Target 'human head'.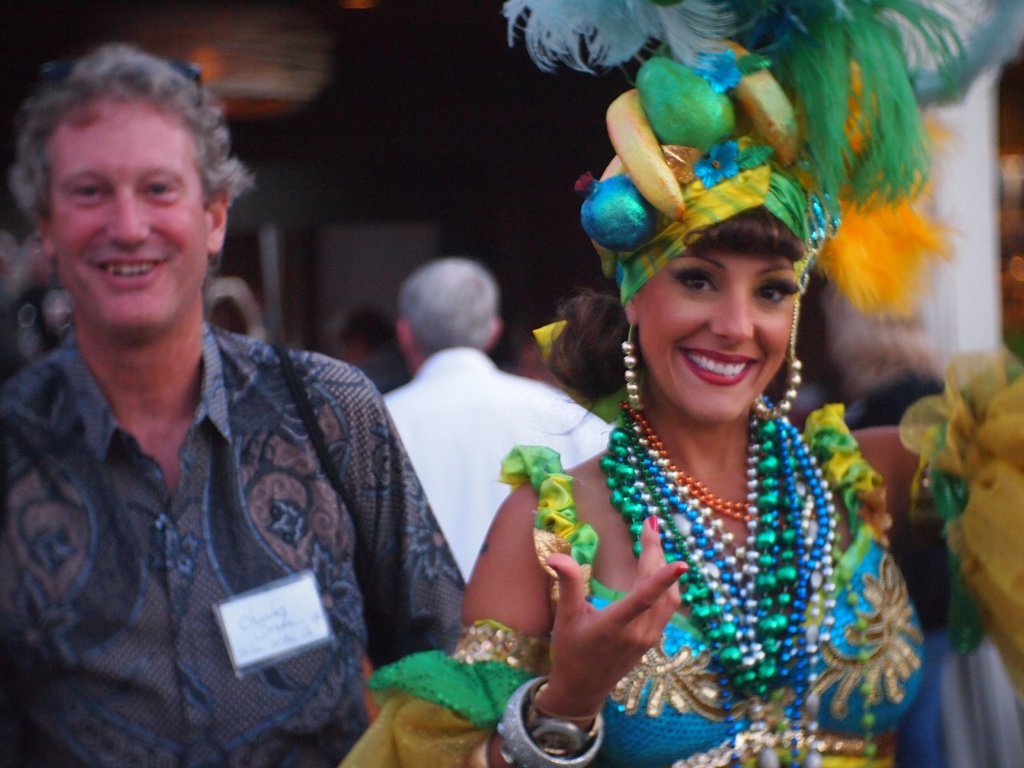
Target region: 396, 259, 501, 372.
